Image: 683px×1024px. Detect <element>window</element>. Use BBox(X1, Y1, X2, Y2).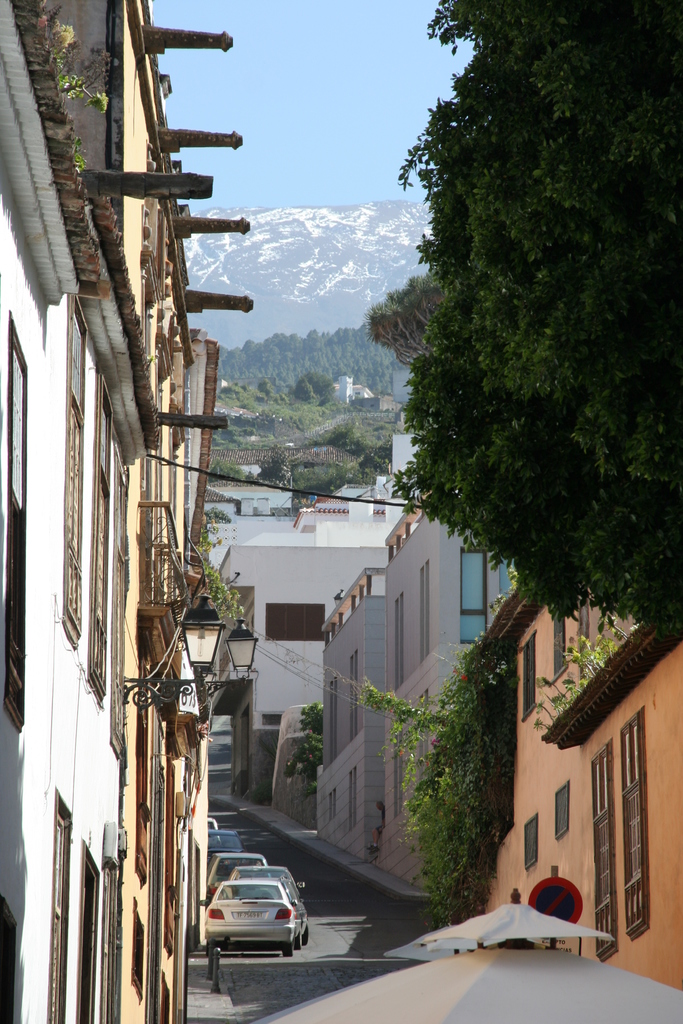
BBox(621, 710, 654, 941).
